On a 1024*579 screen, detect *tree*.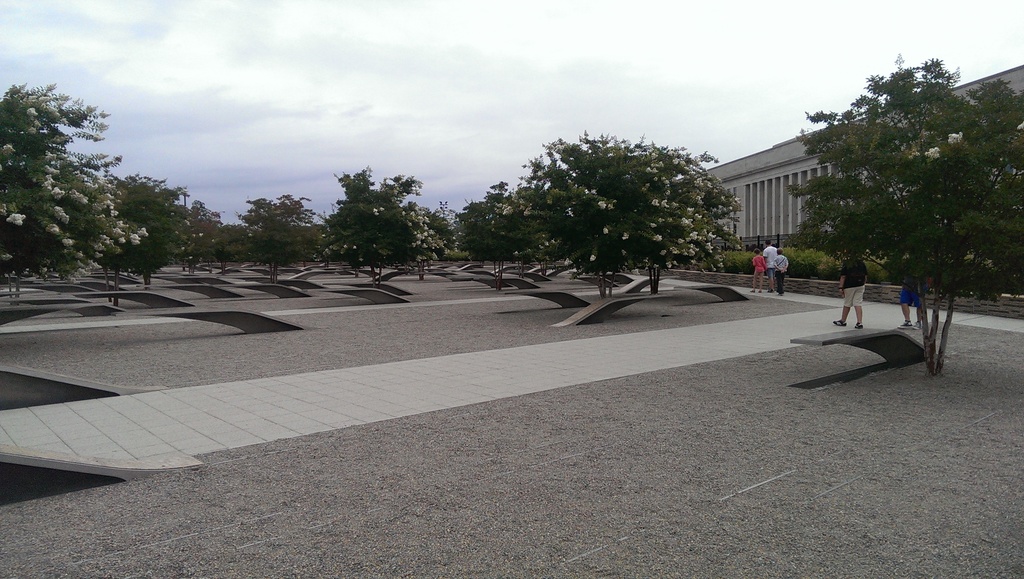
(x1=174, y1=198, x2=220, y2=258).
